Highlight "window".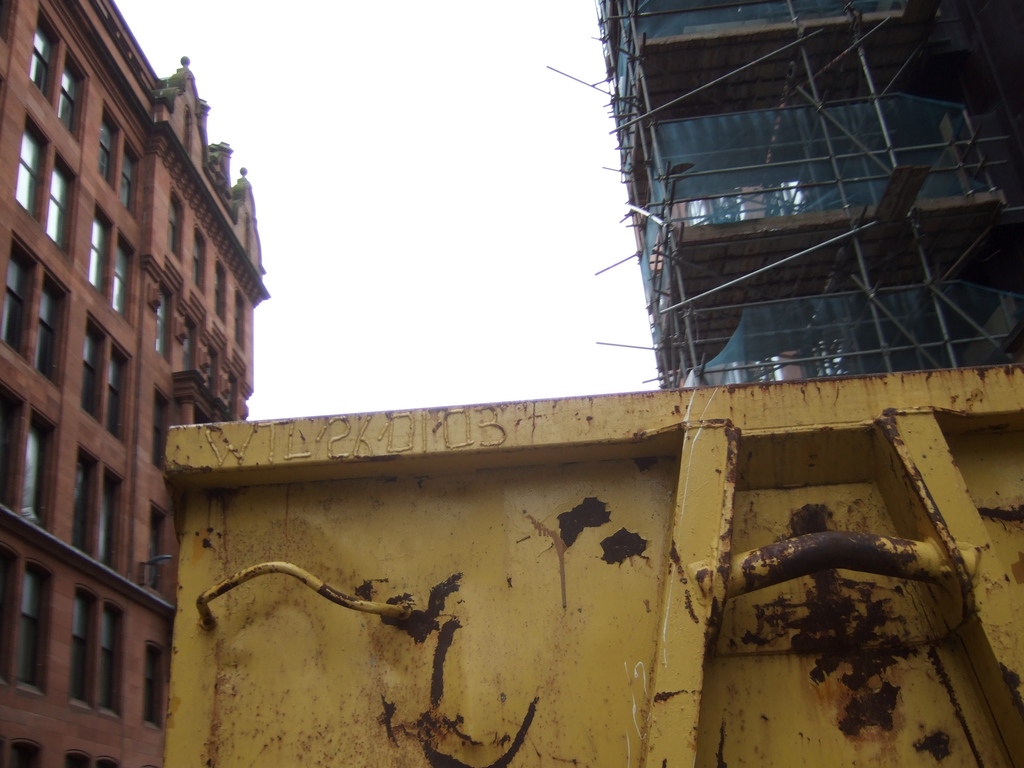
Highlighted region: 22/422/47/520.
